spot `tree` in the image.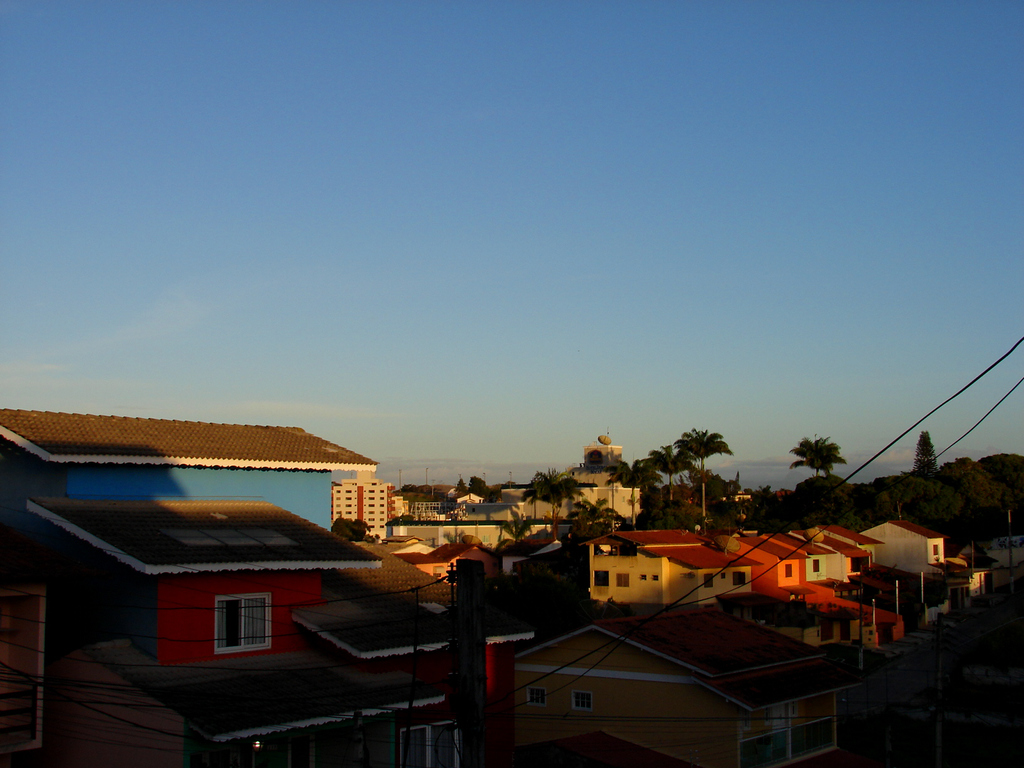
`tree` found at 566/498/620/538.
